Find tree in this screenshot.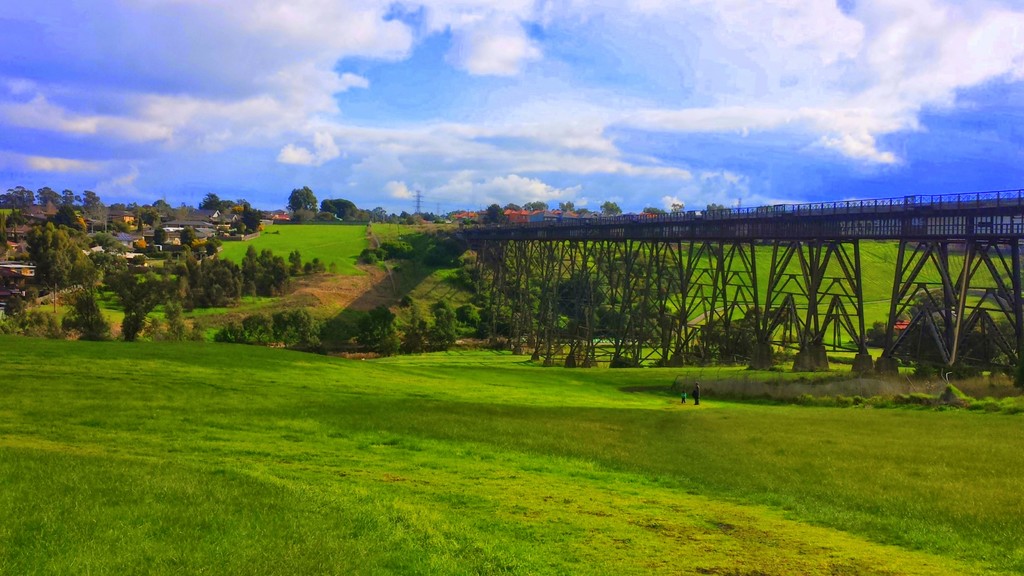
The bounding box for tree is bbox(77, 188, 101, 209).
